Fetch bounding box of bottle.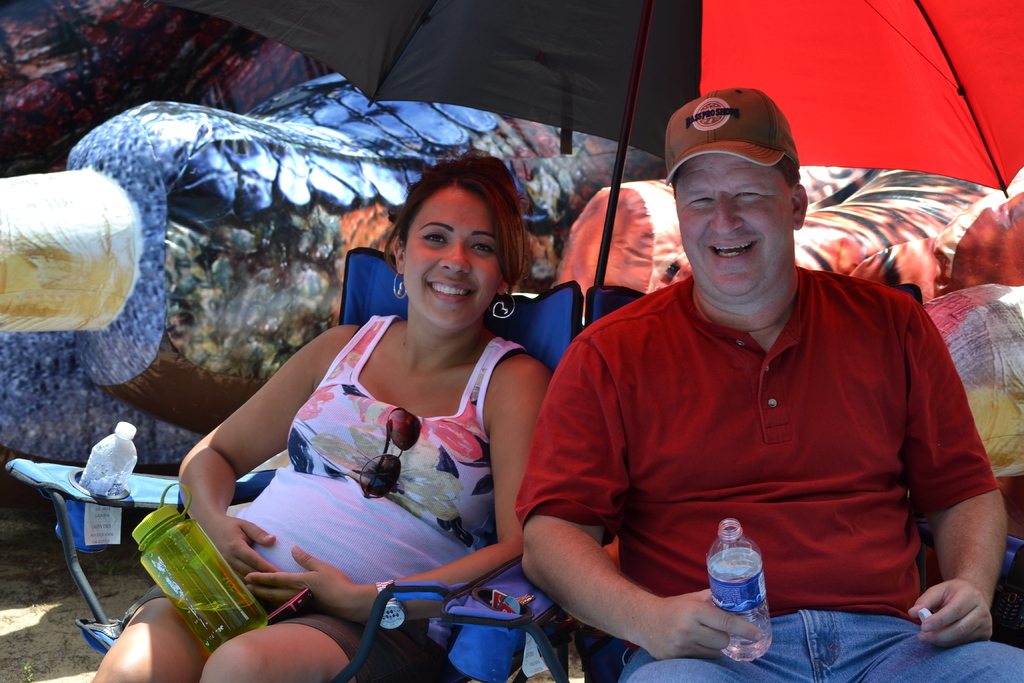
Bbox: detection(125, 495, 254, 652).
